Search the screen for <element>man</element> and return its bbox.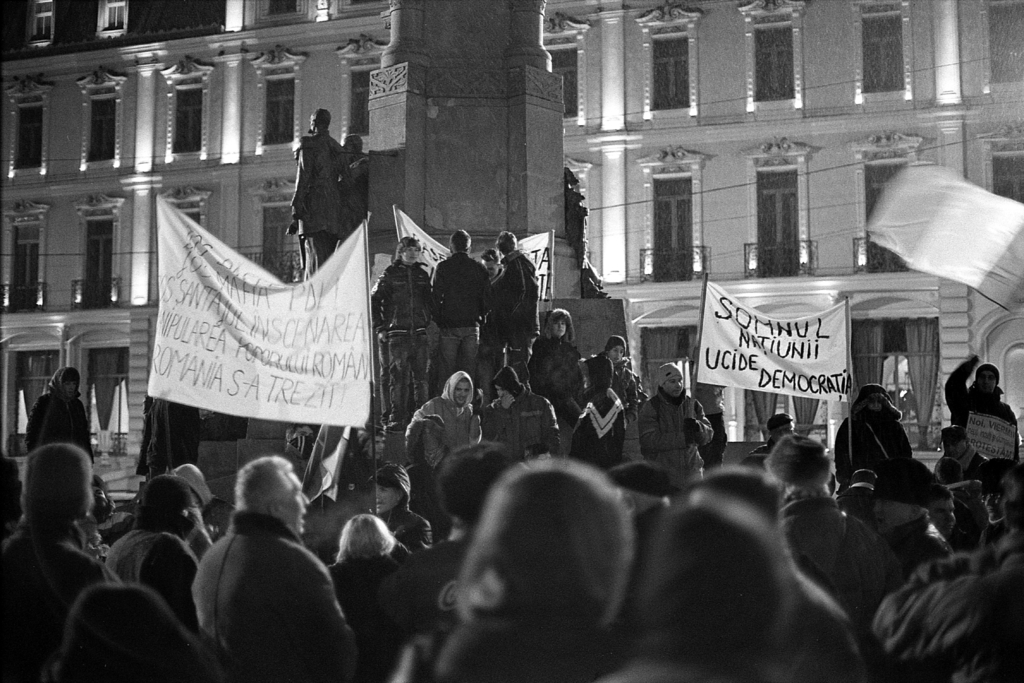
Found: crop(168, 444, 357, 682).
